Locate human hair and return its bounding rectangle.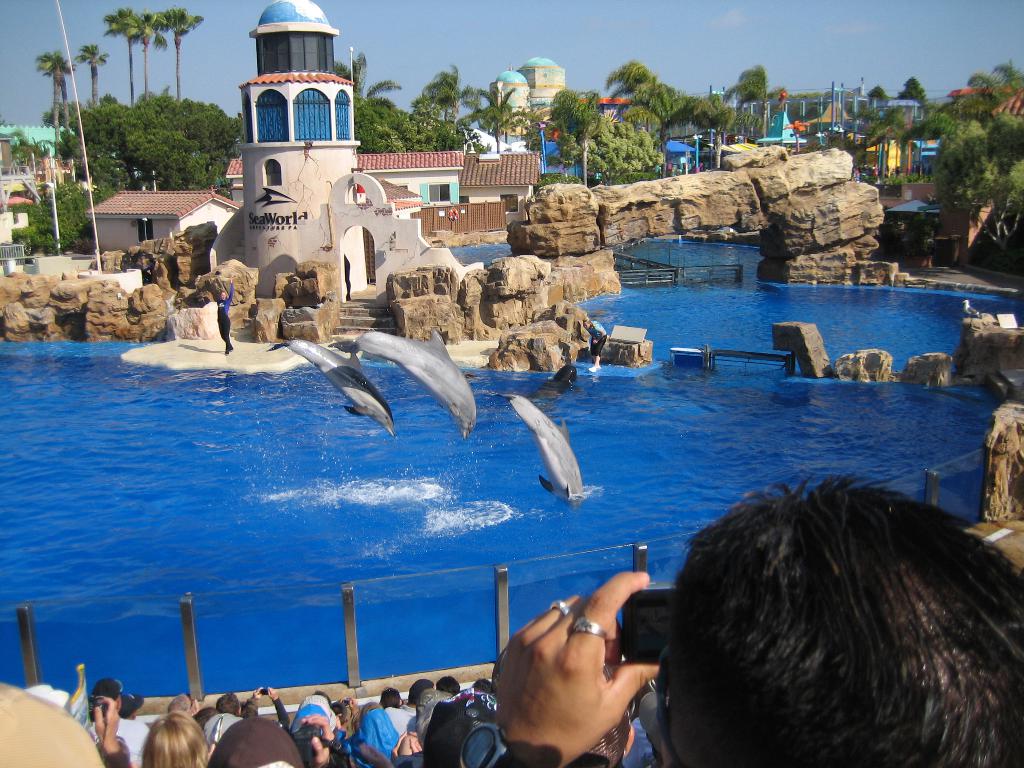
box(584, 316, 594, 328).
